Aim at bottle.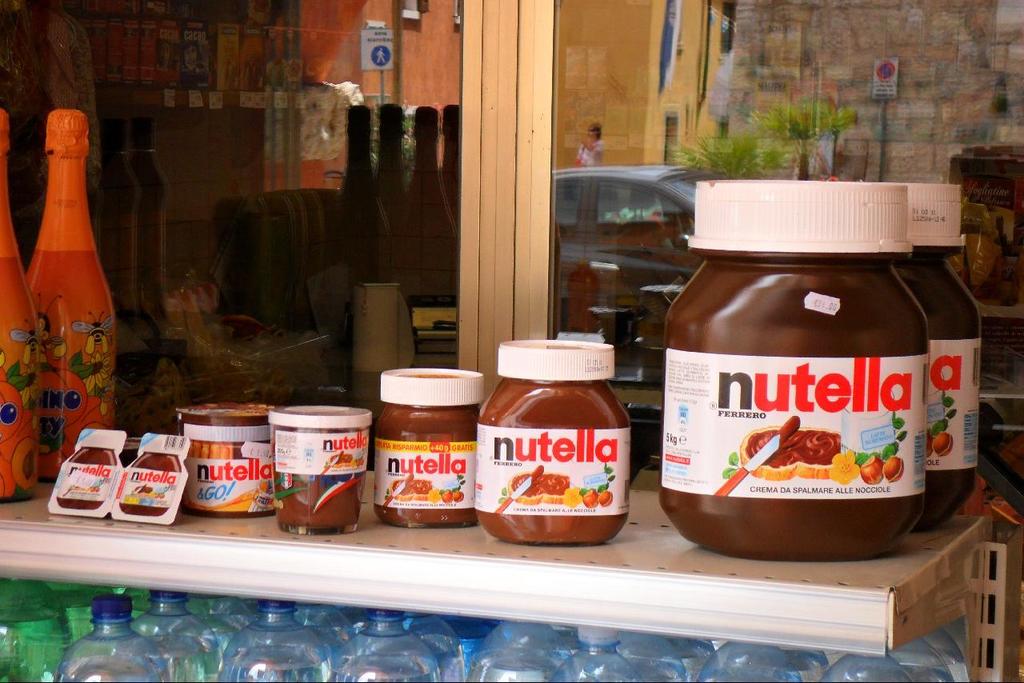
Aimed at 0:98:33:504.
